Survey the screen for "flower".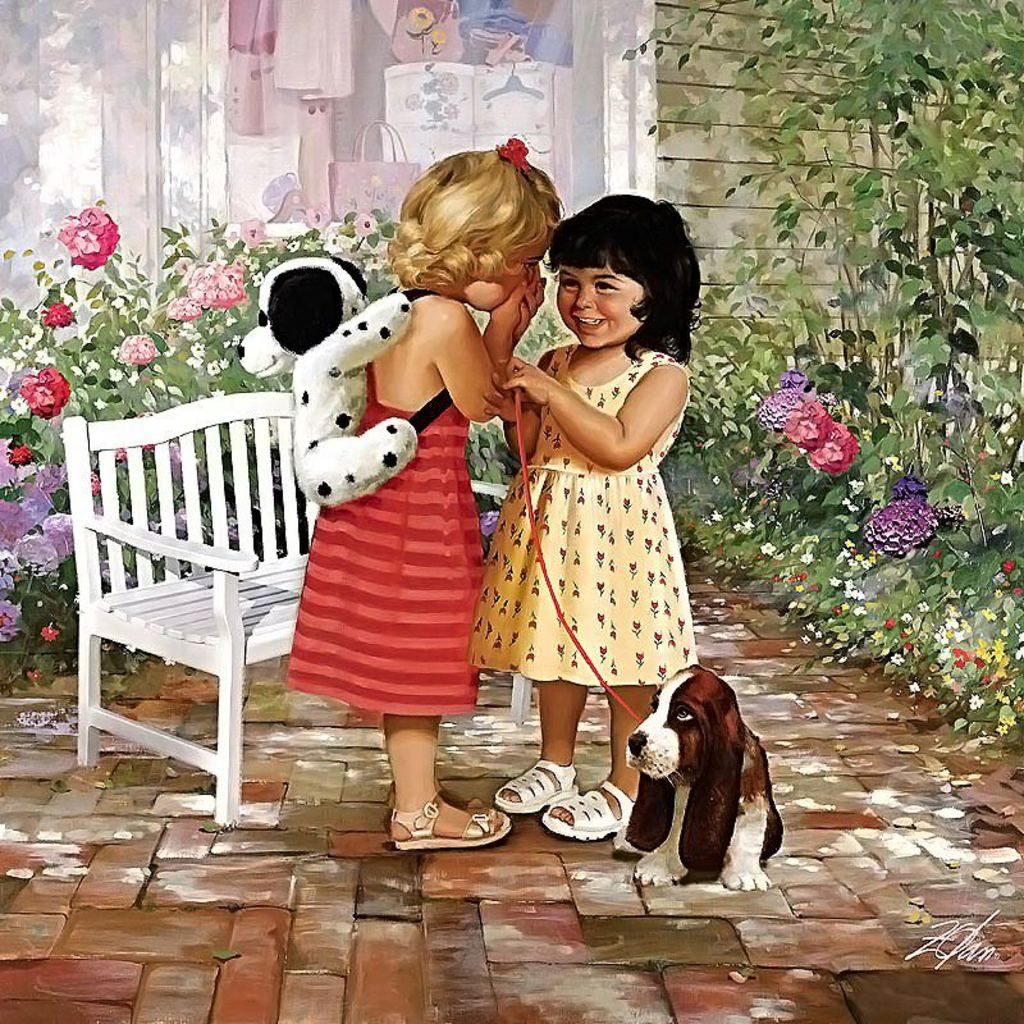
Survey found: left=506, top=132, right=529, bottom=170.
